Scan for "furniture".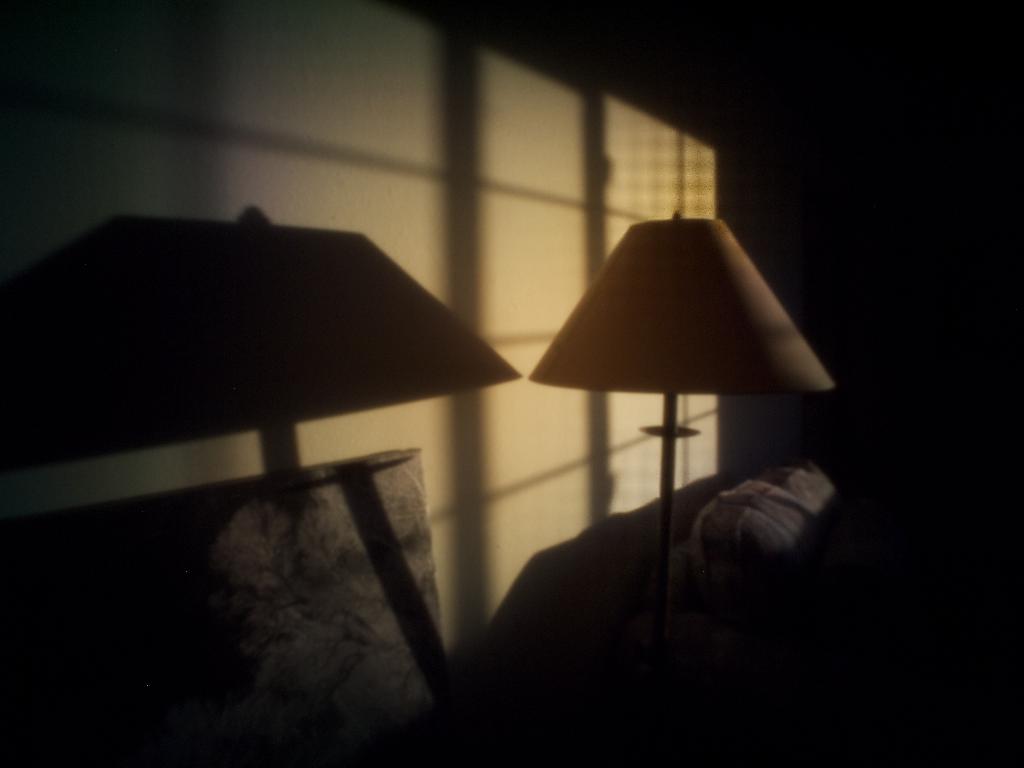
Scan result: {"x1": 690, "y1": 452, "x2": 842, "y2": 596}.
